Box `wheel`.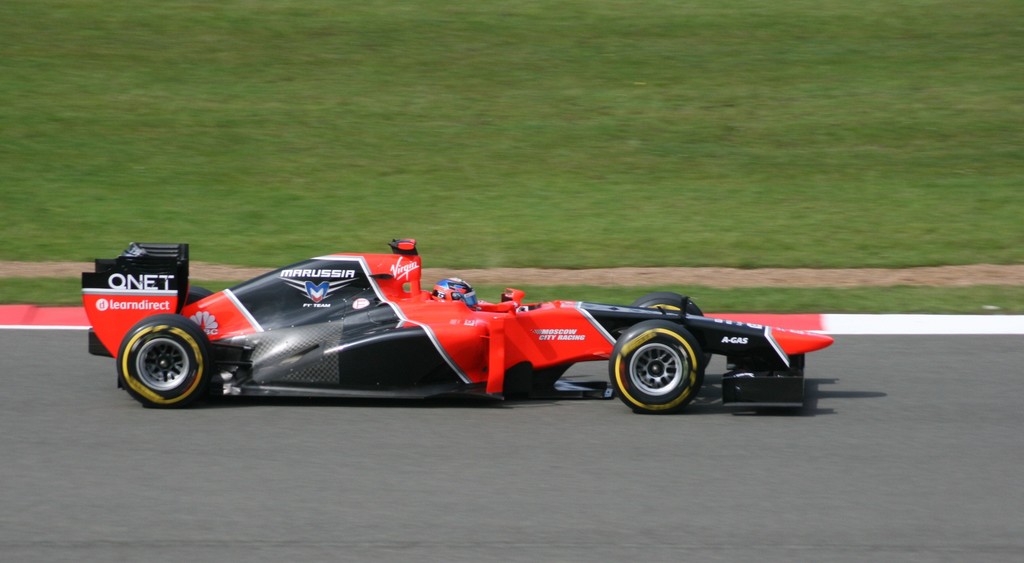
l=174, t=281, r=207, b=311.
